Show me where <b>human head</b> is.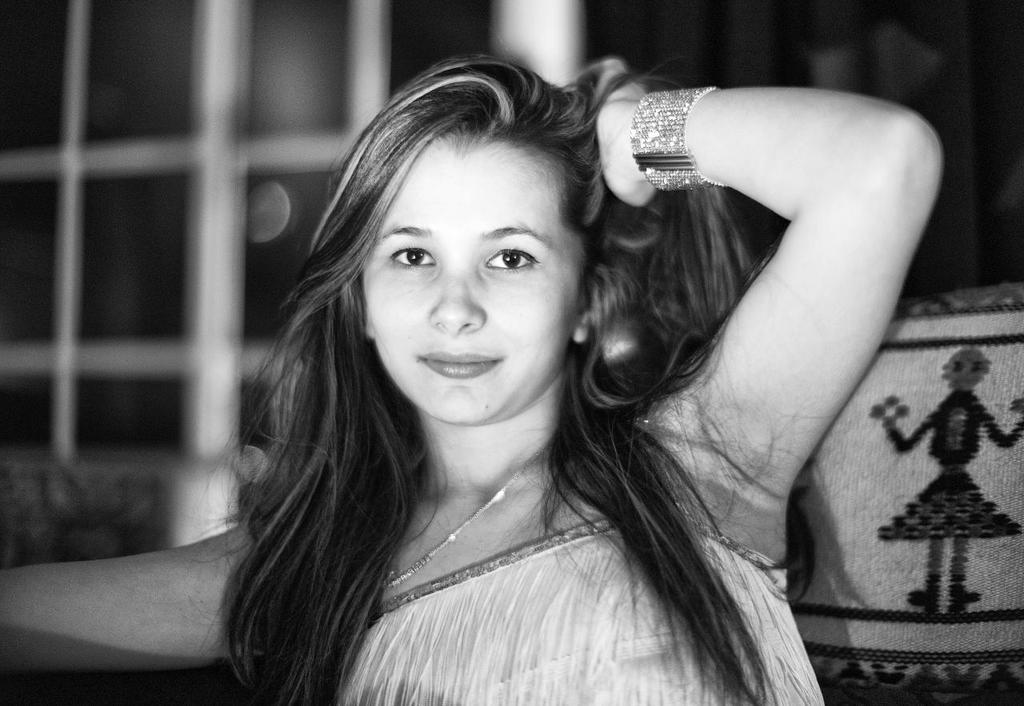
<b>human head</b> is at x1=943, y1=350, x2=991, y2=391.
